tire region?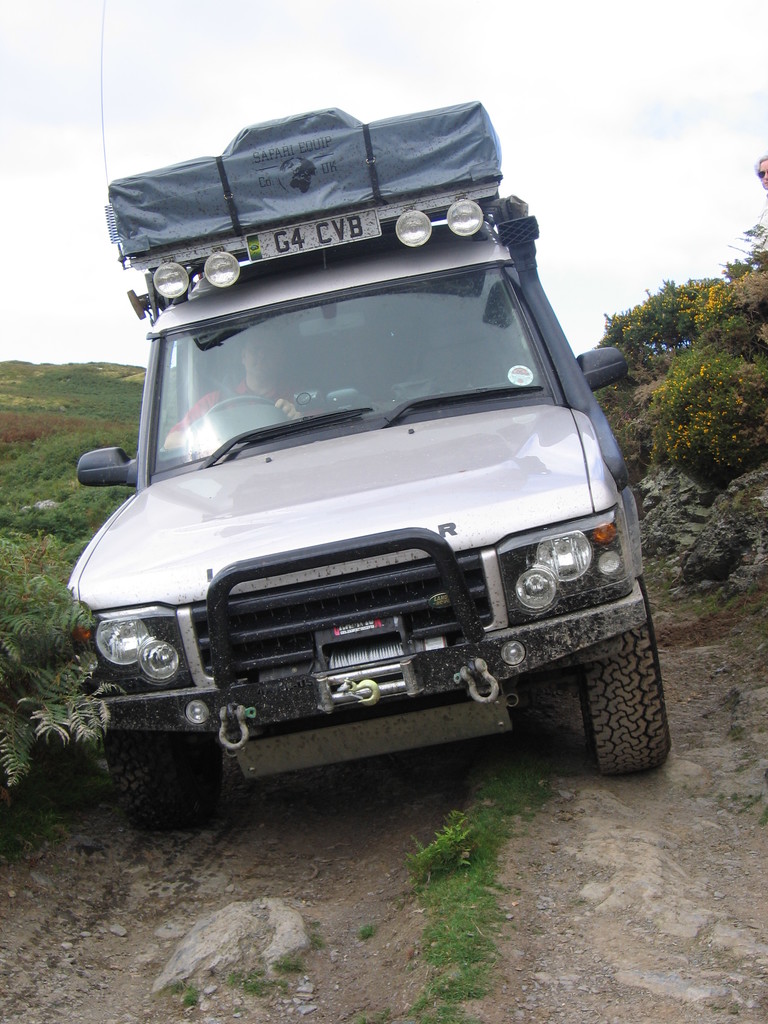
rect(100, 718, 231, 830)
